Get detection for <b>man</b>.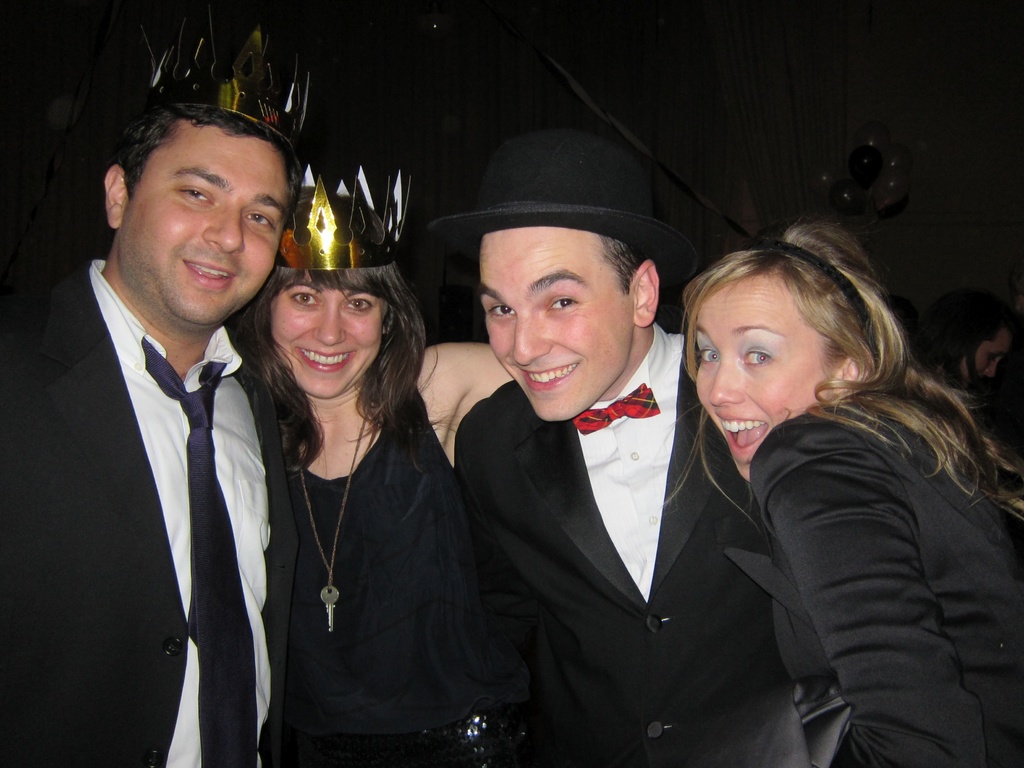
Detection: (0,3,314,767).
